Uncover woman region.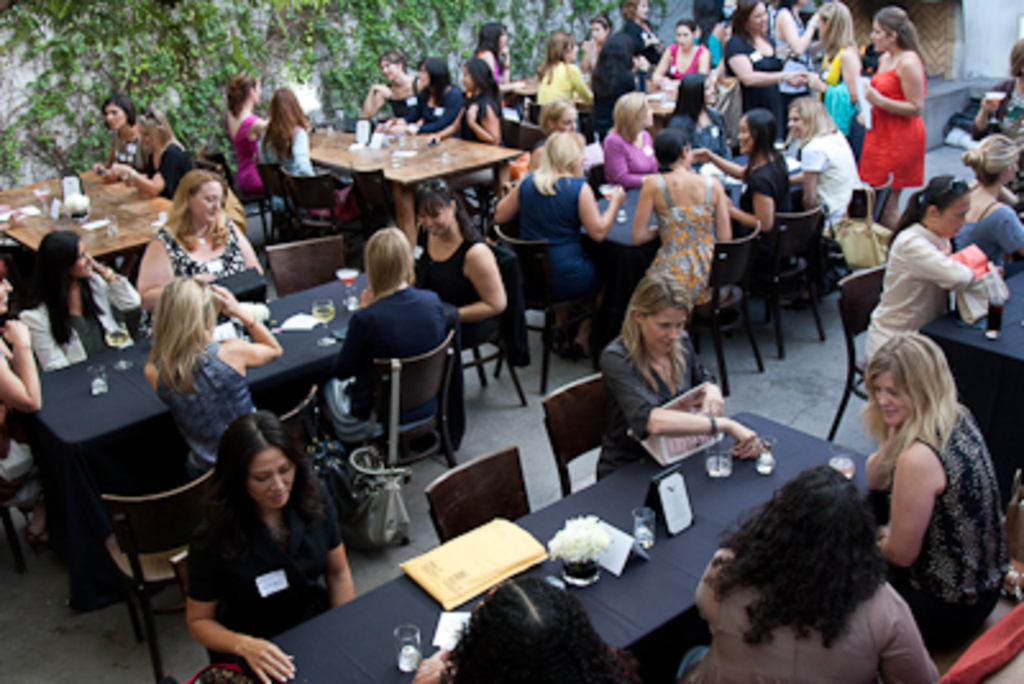
Uncovered: <bbox>486, 131, 622, 354</bbox>.
